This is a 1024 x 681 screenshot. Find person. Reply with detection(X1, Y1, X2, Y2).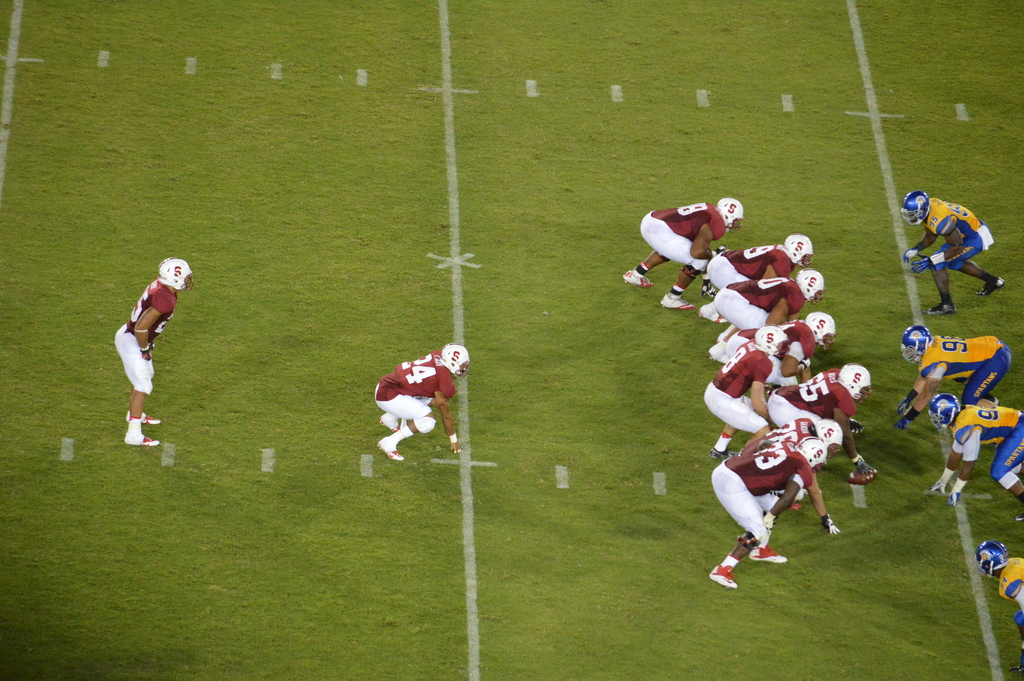
detection(899, 185, 1006, 316).
